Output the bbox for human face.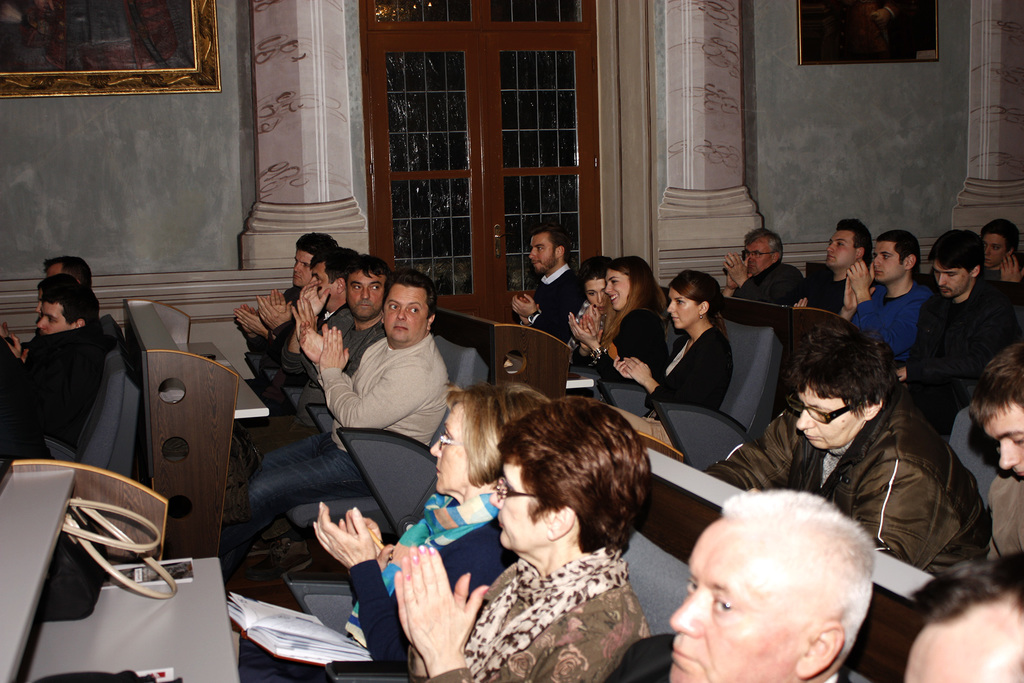
select_region(385, 283, 426, 342).
